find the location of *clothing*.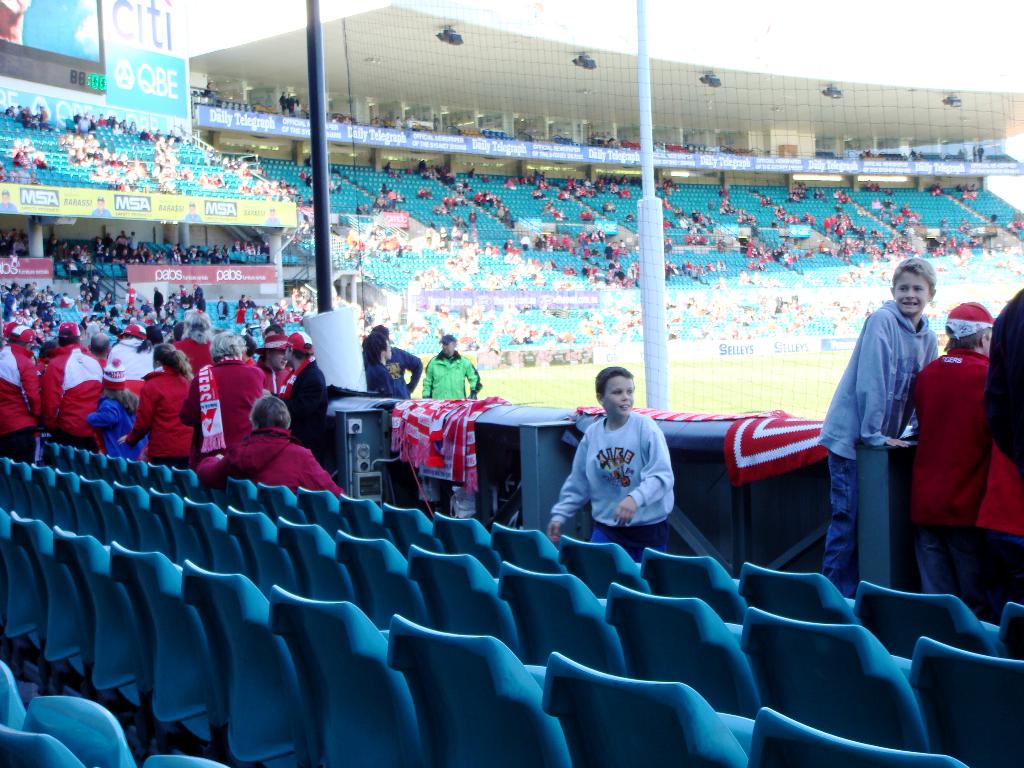
Location: bbox(115, 371, 191, 484).
